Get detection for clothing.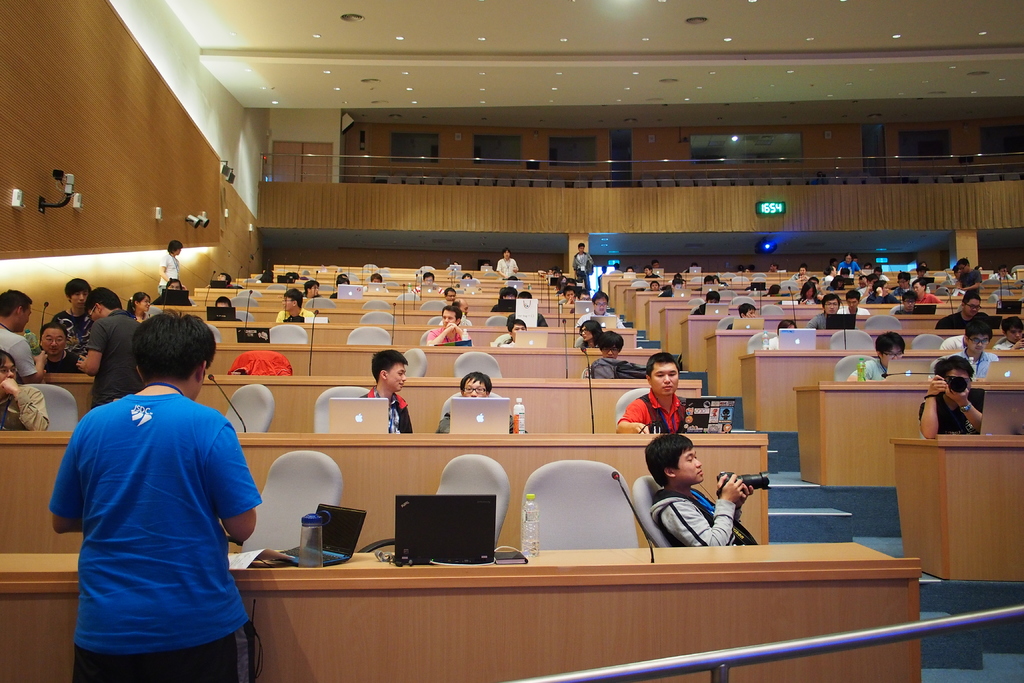
Detection: (left=42, top=349, right=82, bottom=373).
